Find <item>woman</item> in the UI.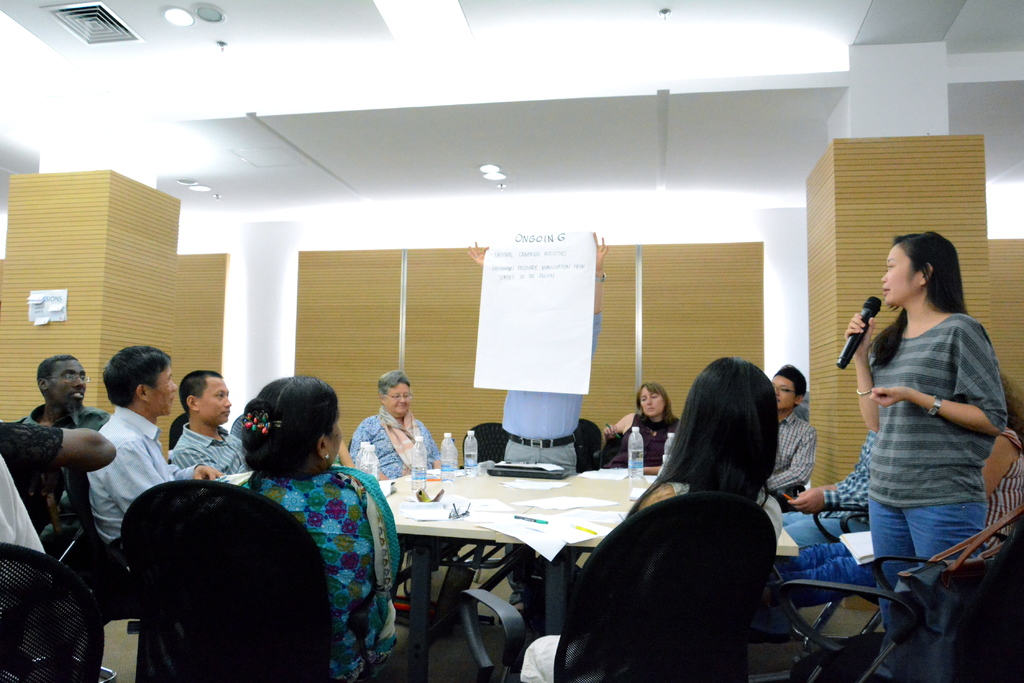
UI element at <box>521,357,785,682</box>.
